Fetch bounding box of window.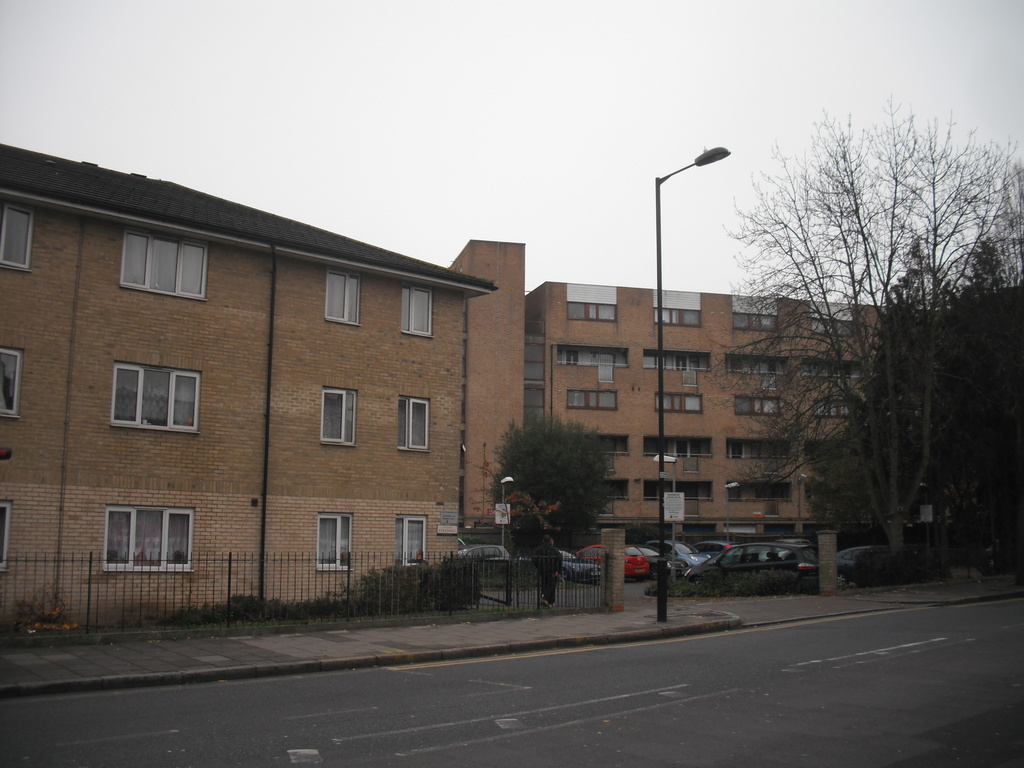
Bbox: l=646, t=352, r=715, b=371.
